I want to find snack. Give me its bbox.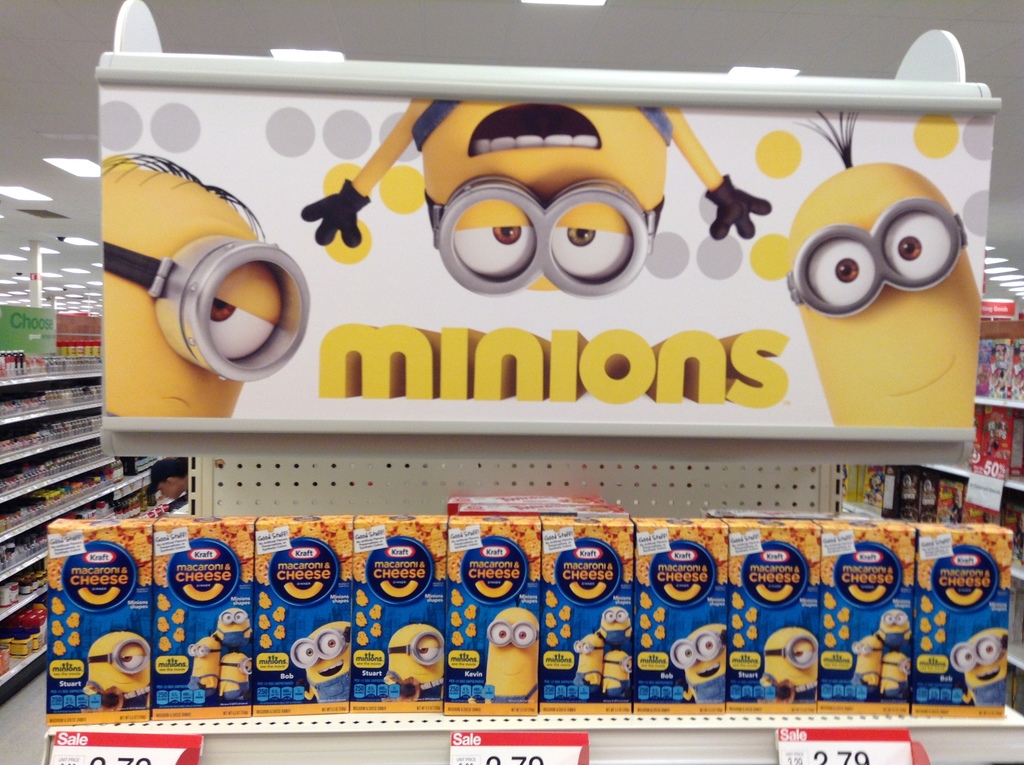
region(562, 604, 573, 619).
